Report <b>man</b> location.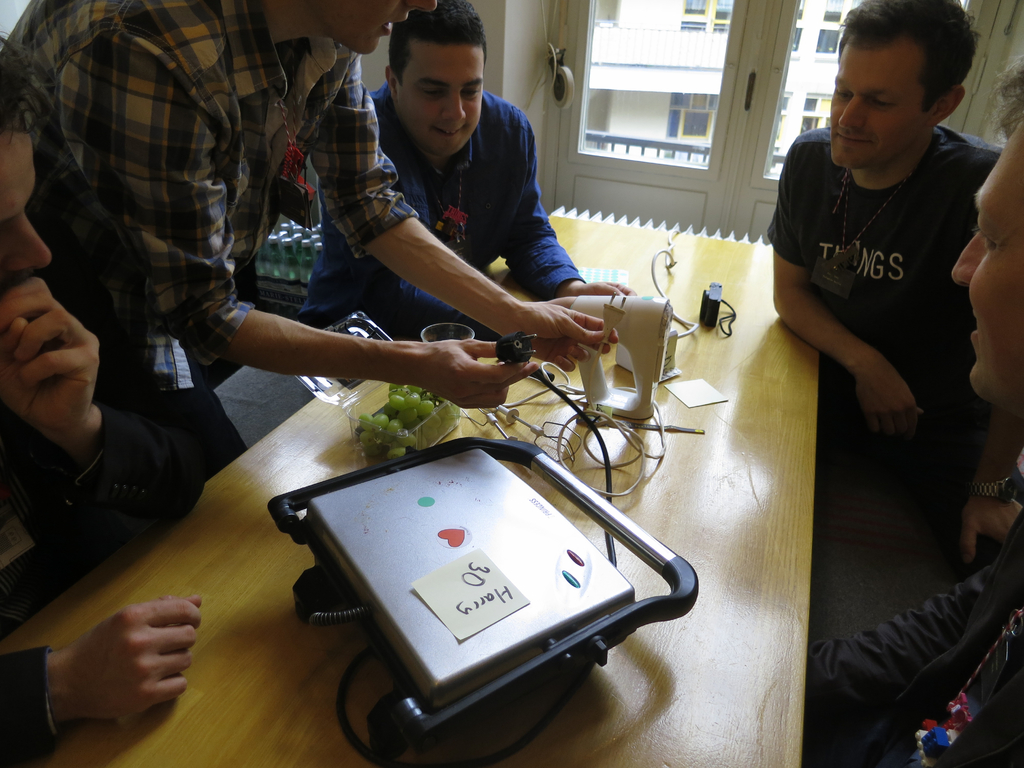
Report: BBox(0, 95, 205, 767).
